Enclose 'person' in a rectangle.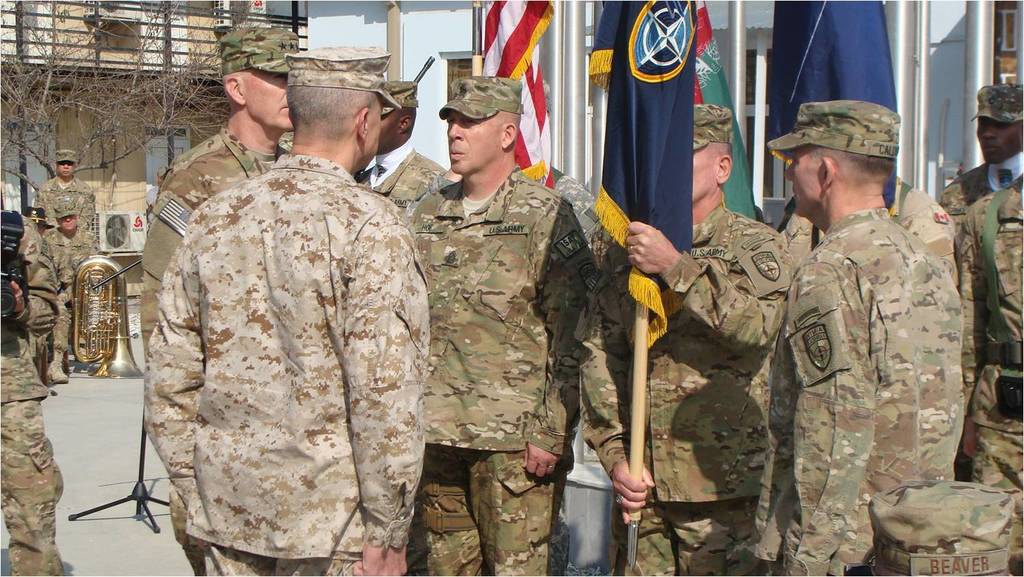
crop(125, 20, 293, 359).
